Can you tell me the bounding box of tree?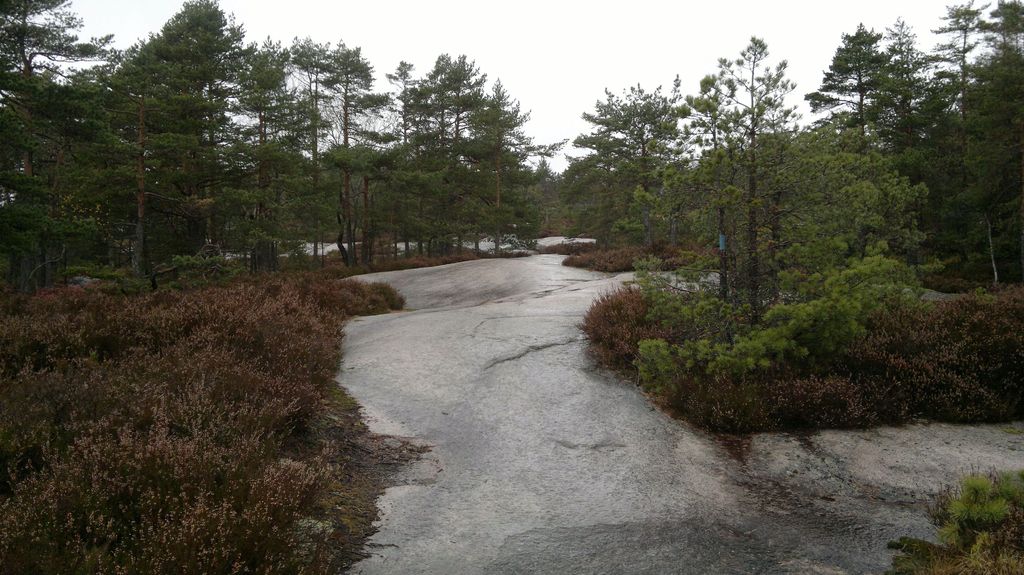
(636,44,848,350).
